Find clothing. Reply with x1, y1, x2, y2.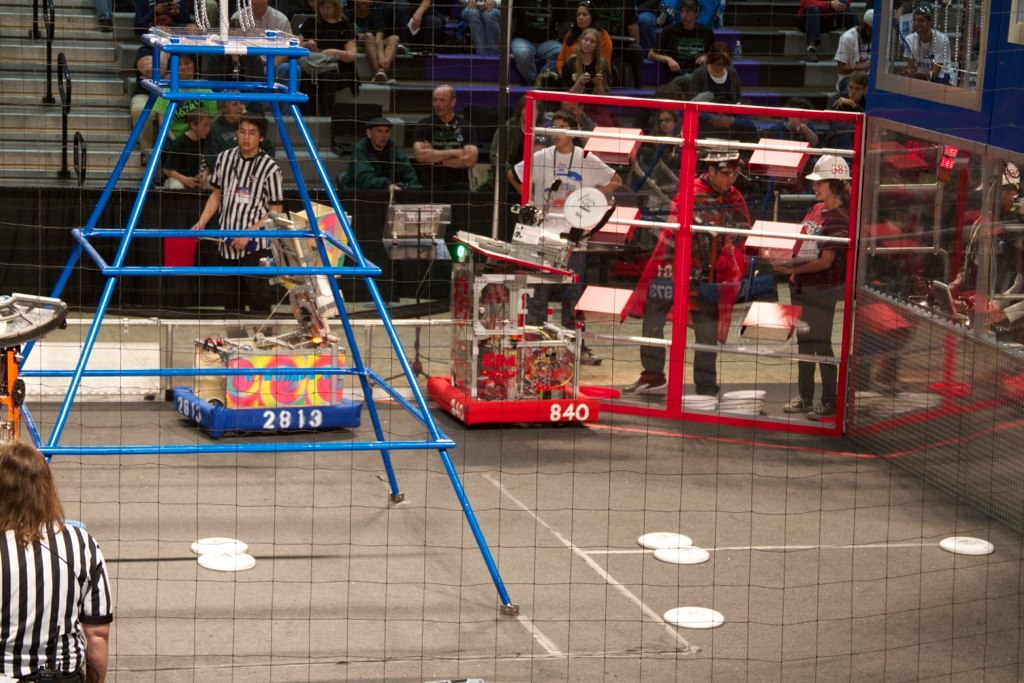
127, 36, 159, 152.
